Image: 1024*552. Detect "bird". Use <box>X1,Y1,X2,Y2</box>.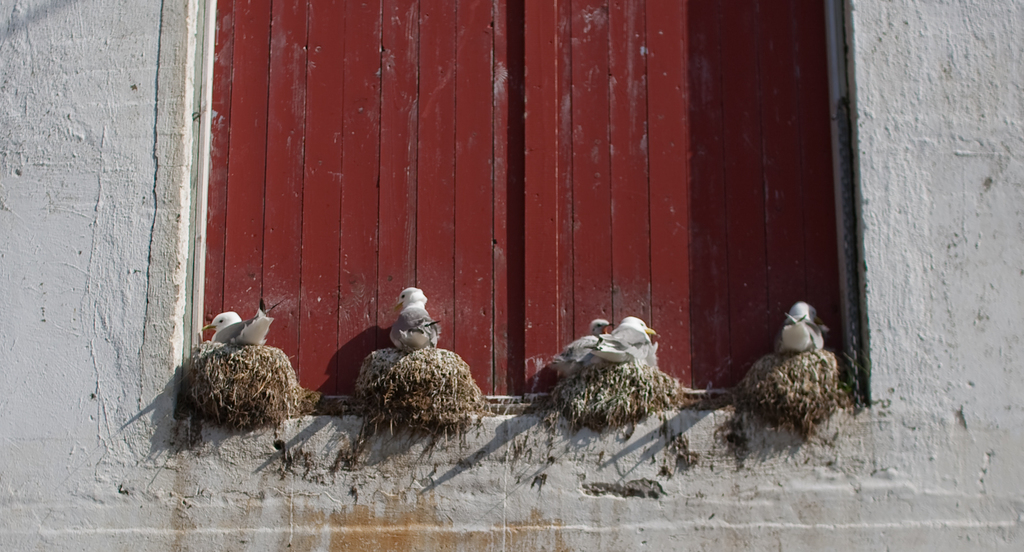
<box>723,298,856,452</box>.
